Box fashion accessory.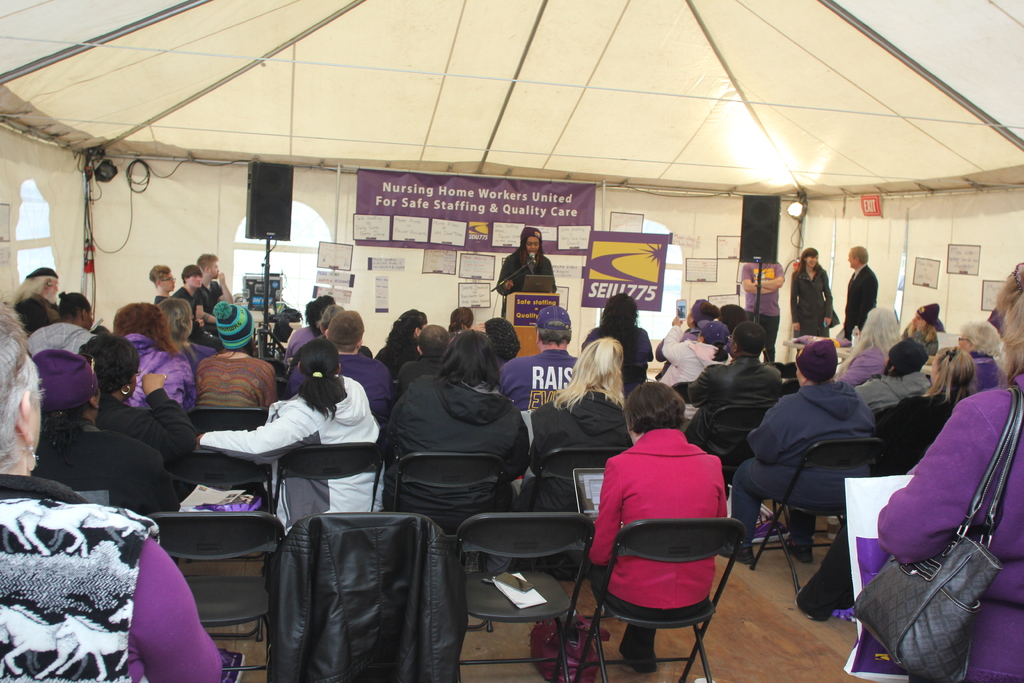
left=311, top=370, right=323, bottom=377.
